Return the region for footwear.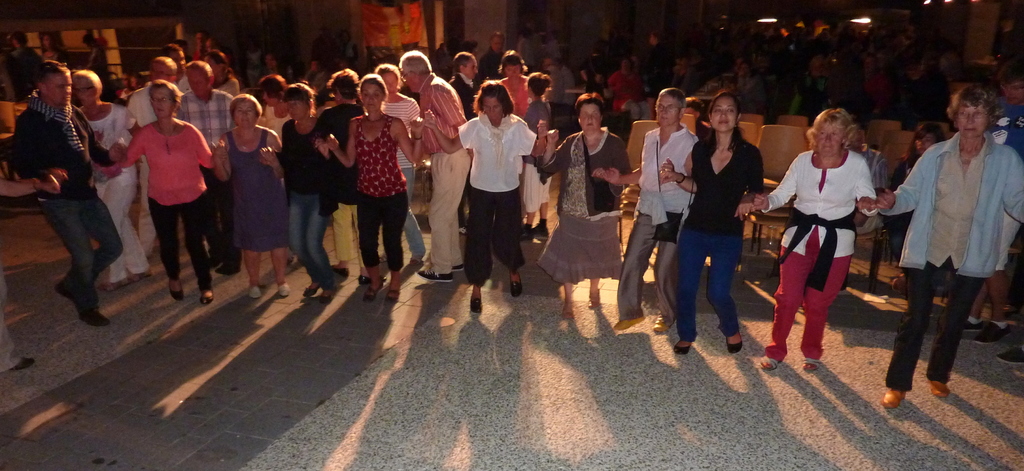
region(79, 309, 111, 327).
